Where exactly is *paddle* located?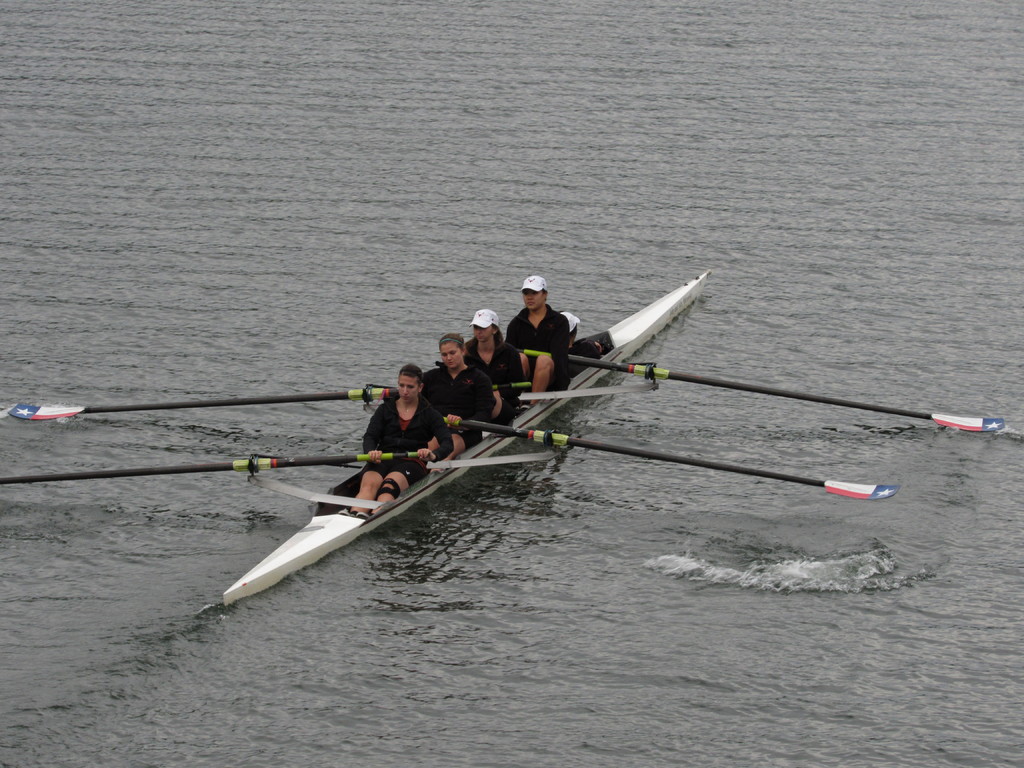
Its bounding box is (x1=519, y1=349, x2=1004, y2=433).
